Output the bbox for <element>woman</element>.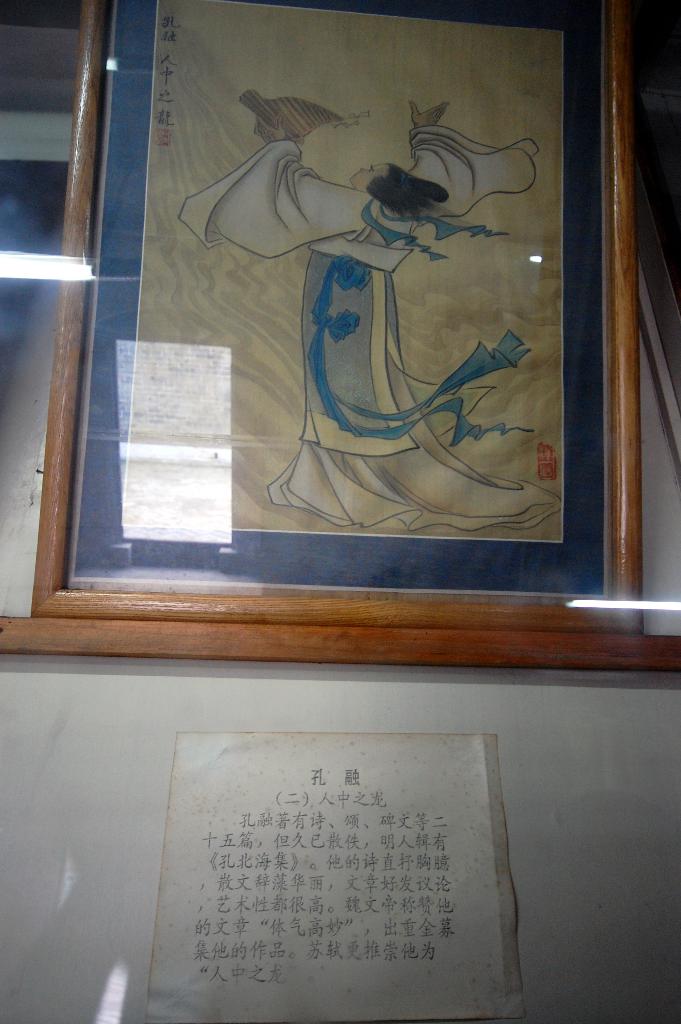
(176,98,533,533).
